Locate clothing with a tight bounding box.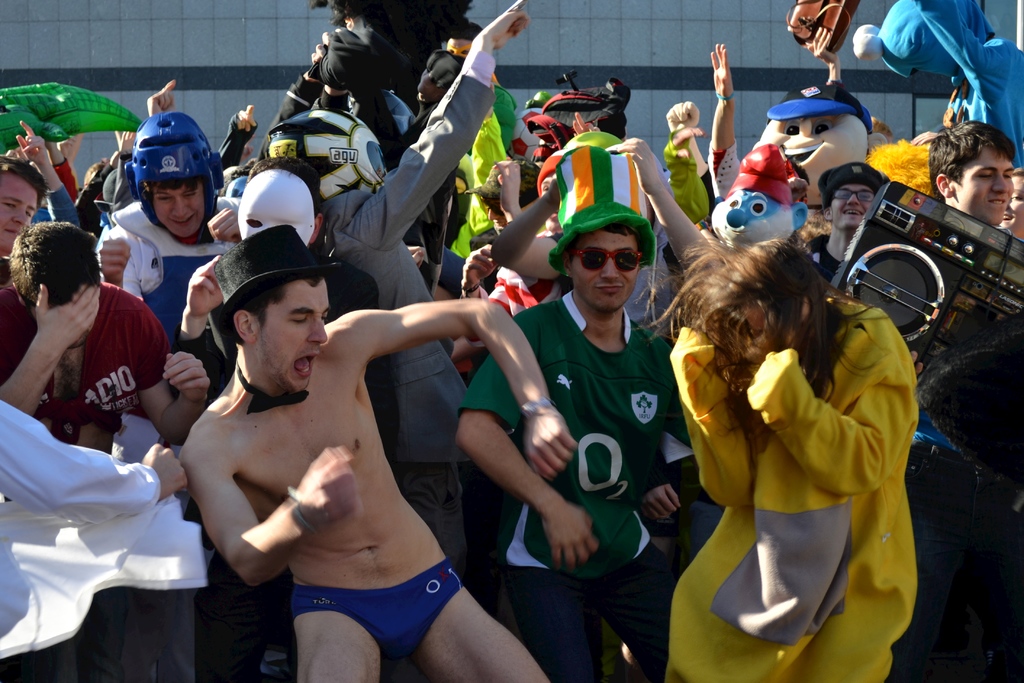
316/41/495/587.
